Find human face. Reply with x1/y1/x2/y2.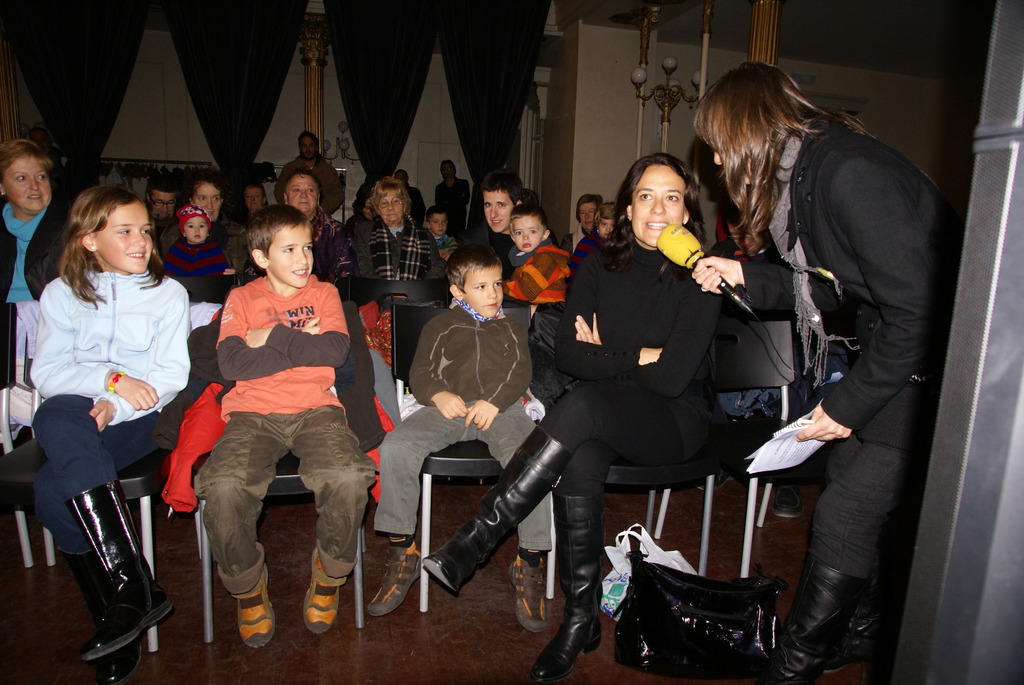
508/218/542/252.
